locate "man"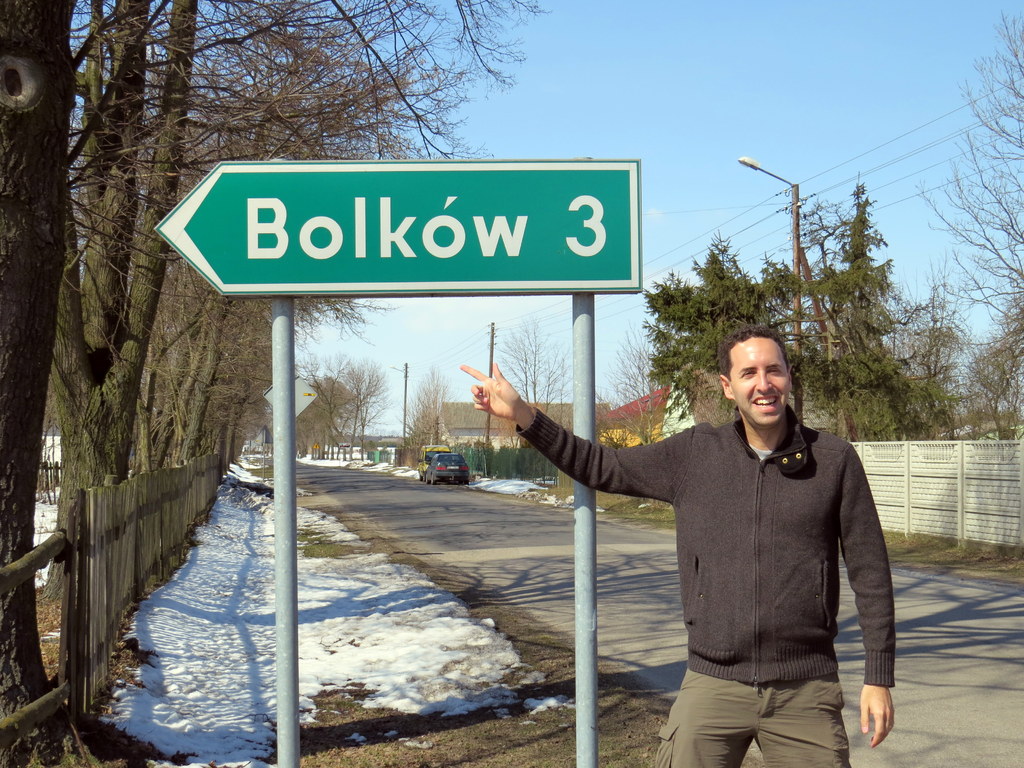
pyautogui.locateOnScreen(511, 331, 927, 754)
